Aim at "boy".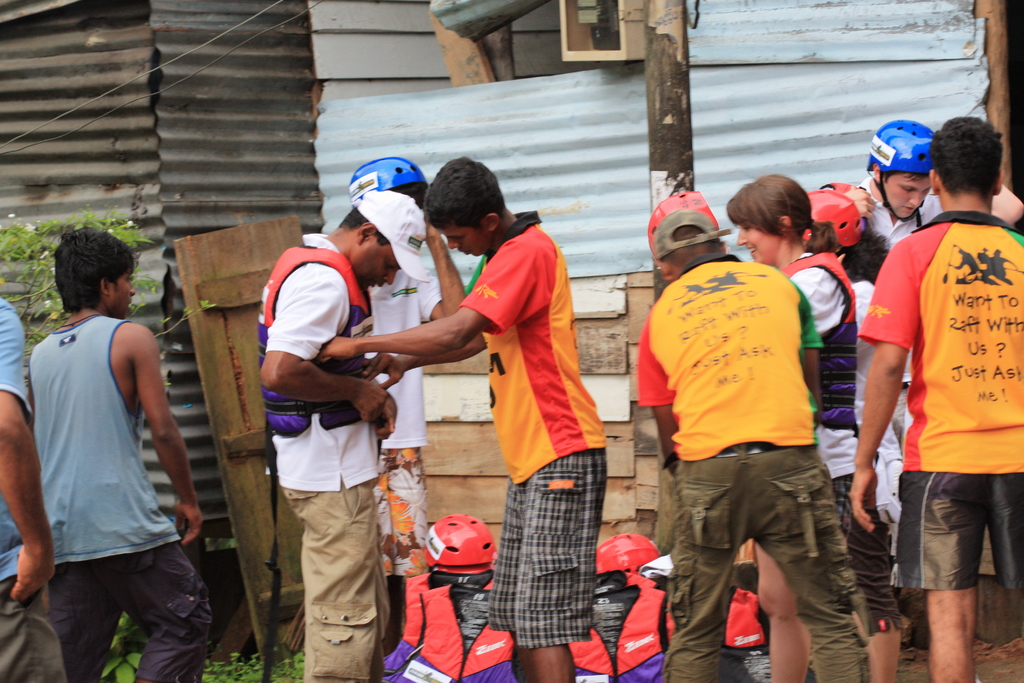
Aimed at bbox=(640, 210, 871, 682).
